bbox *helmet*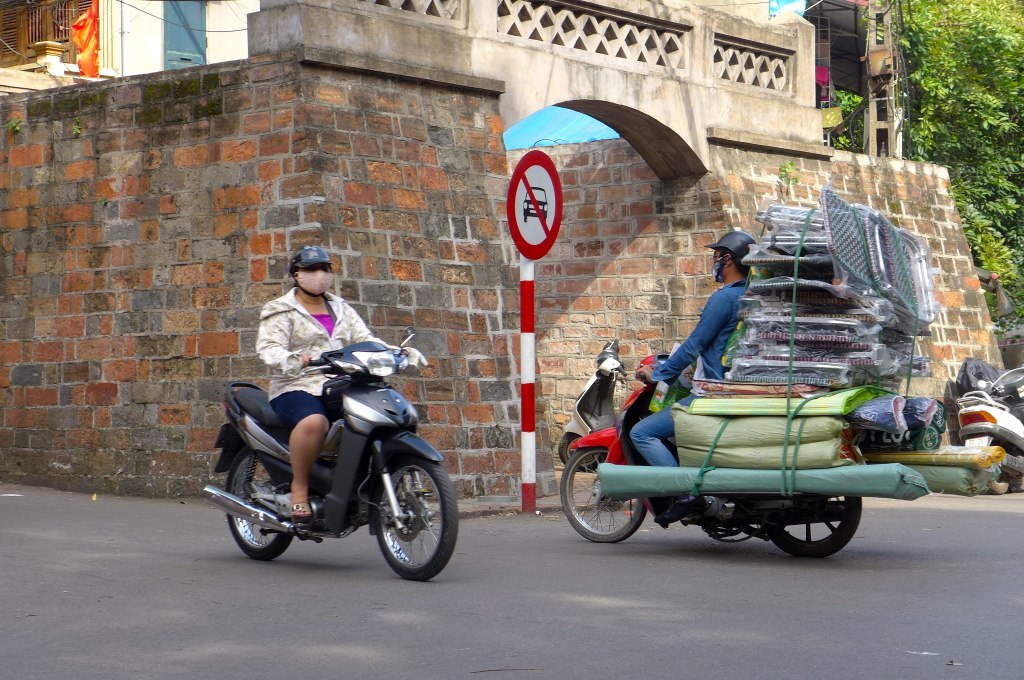
(left=701, top=232, right=757, bottom=293)
